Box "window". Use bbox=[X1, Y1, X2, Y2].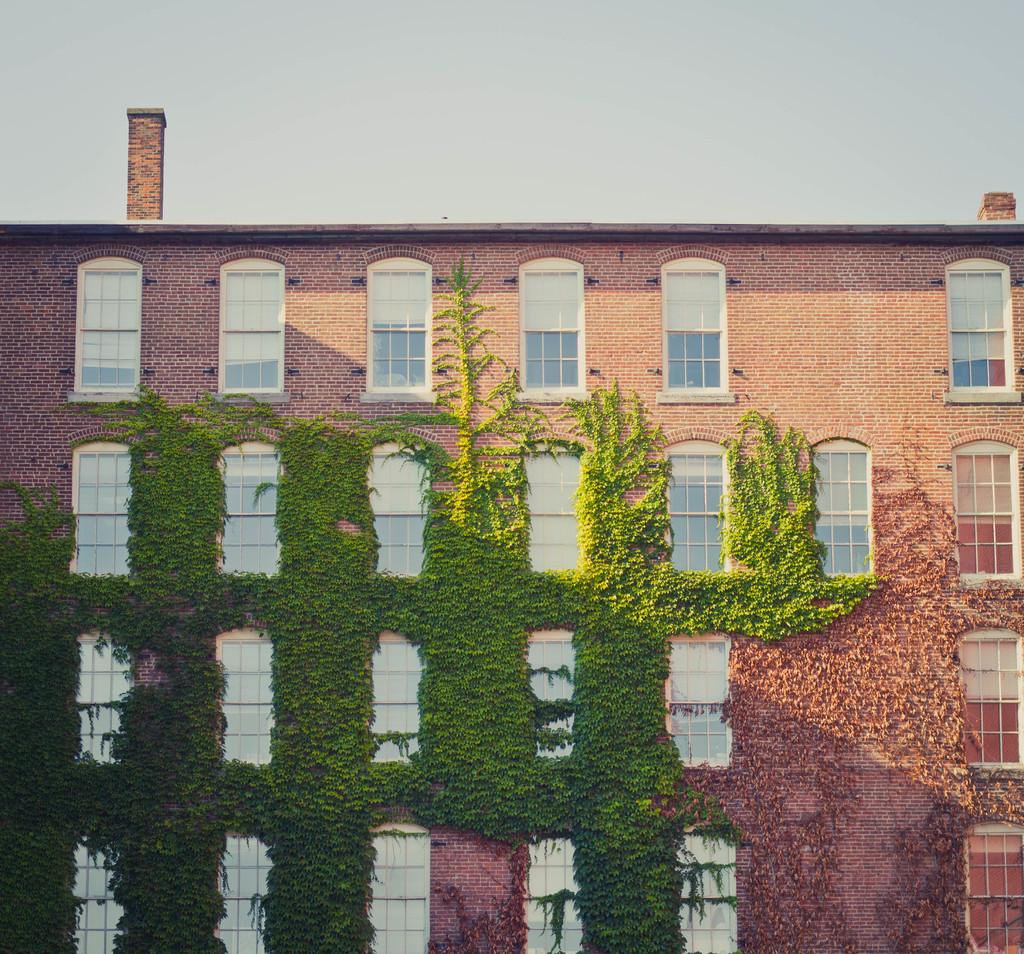
bbox=[368, 834, 436, 953].
